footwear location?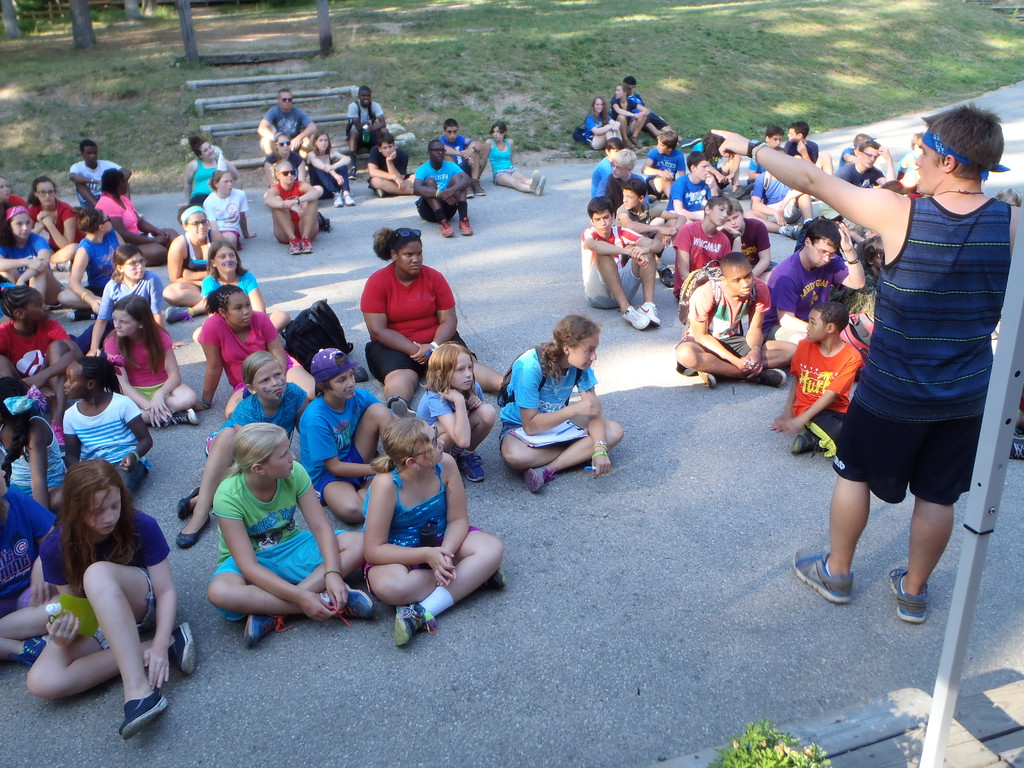
161,303,198,323
